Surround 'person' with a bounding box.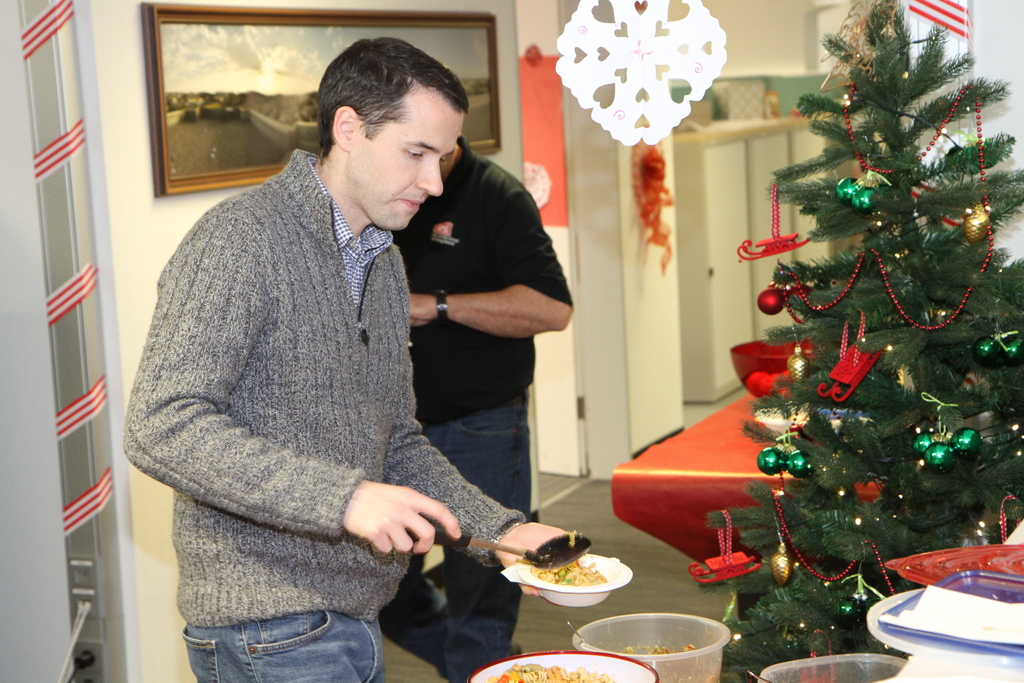
locate(115, 37, 583, 682).
